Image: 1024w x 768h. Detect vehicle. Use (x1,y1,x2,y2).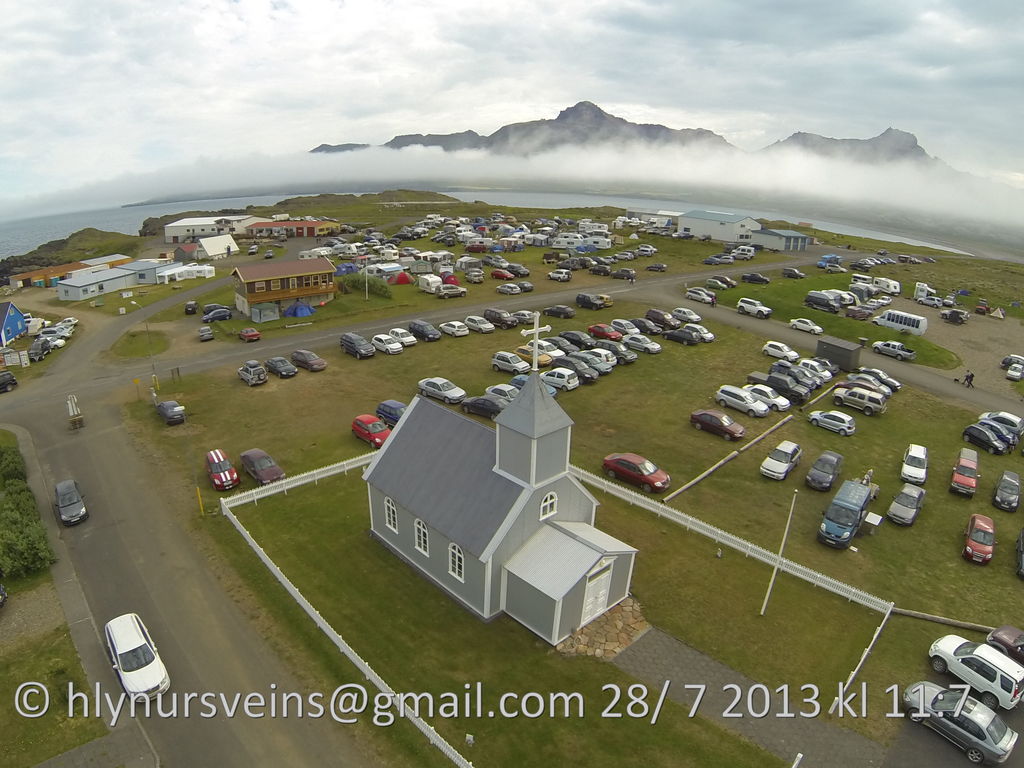
(816,482,874,548).
